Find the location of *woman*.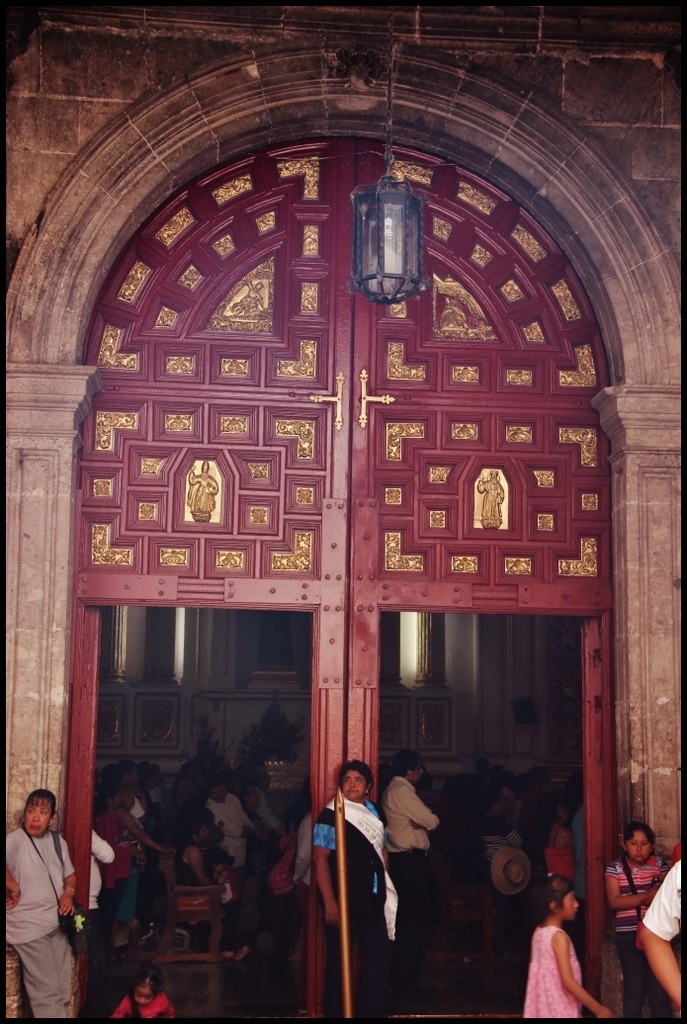
Location: (116, 769, 158, 950).
